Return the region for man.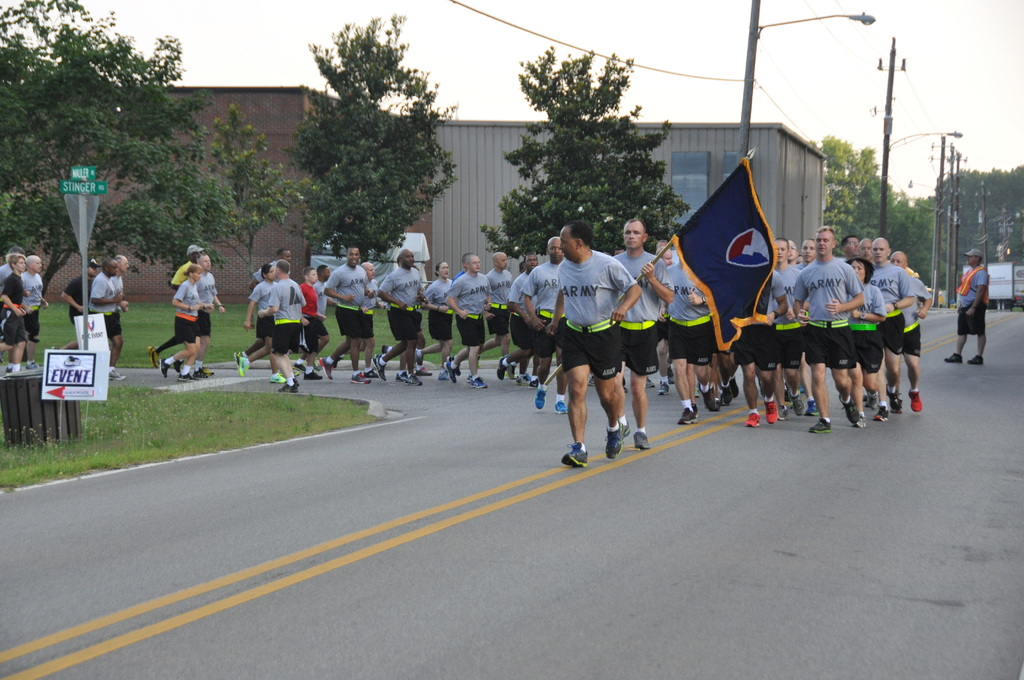
l=378, t=247, r=430, b=383.
